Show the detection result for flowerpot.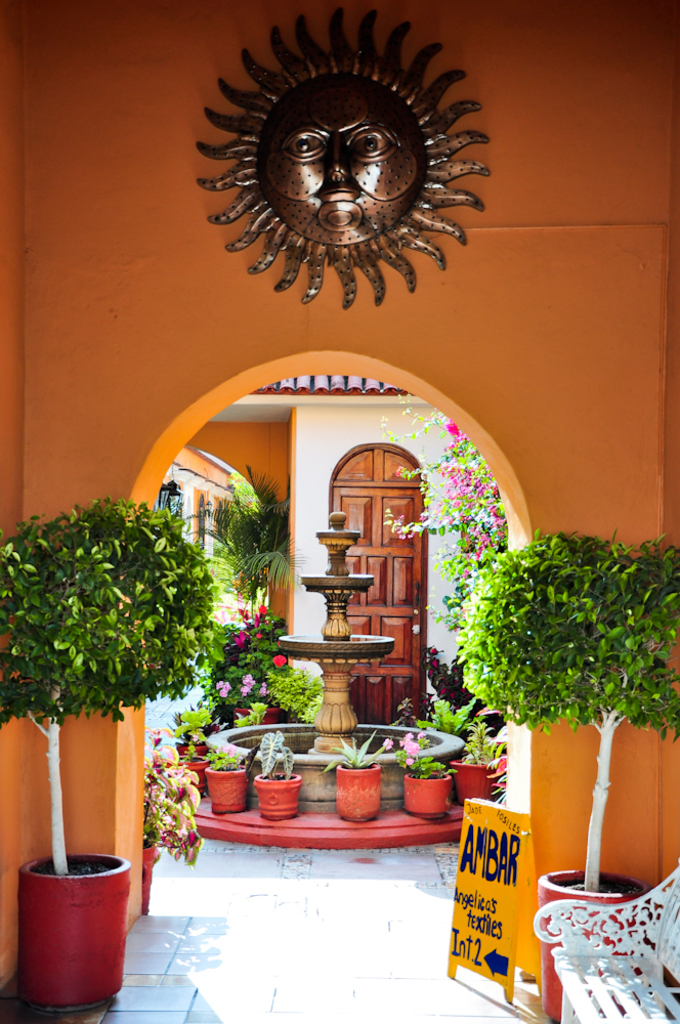
crop(335, 762, 386, 817).
